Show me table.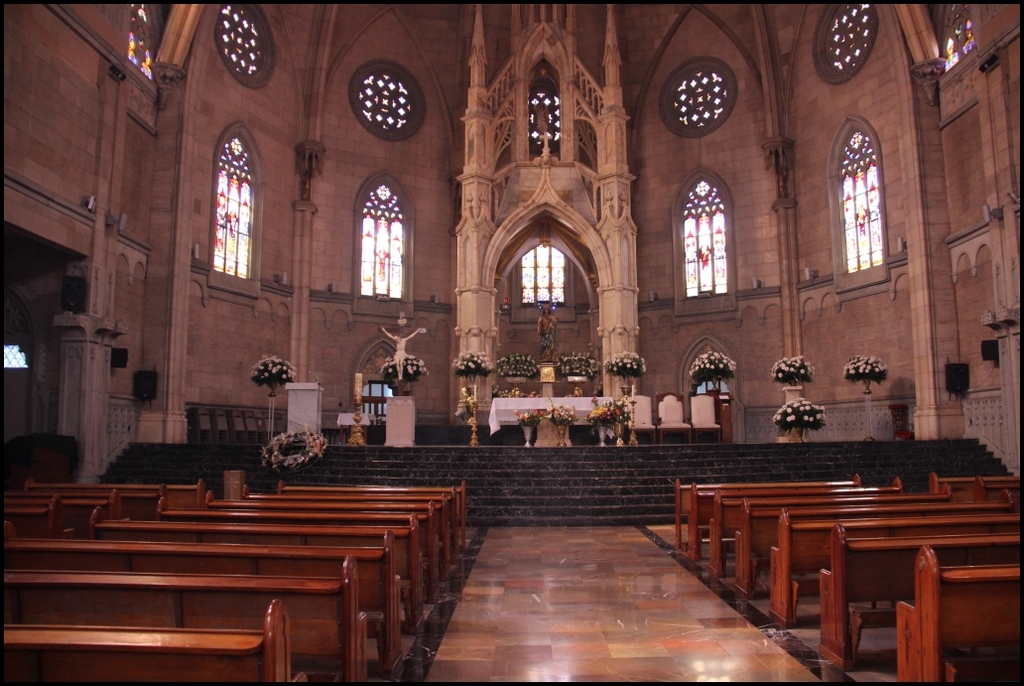
table is here: rect(488, 392, 617, 446).
